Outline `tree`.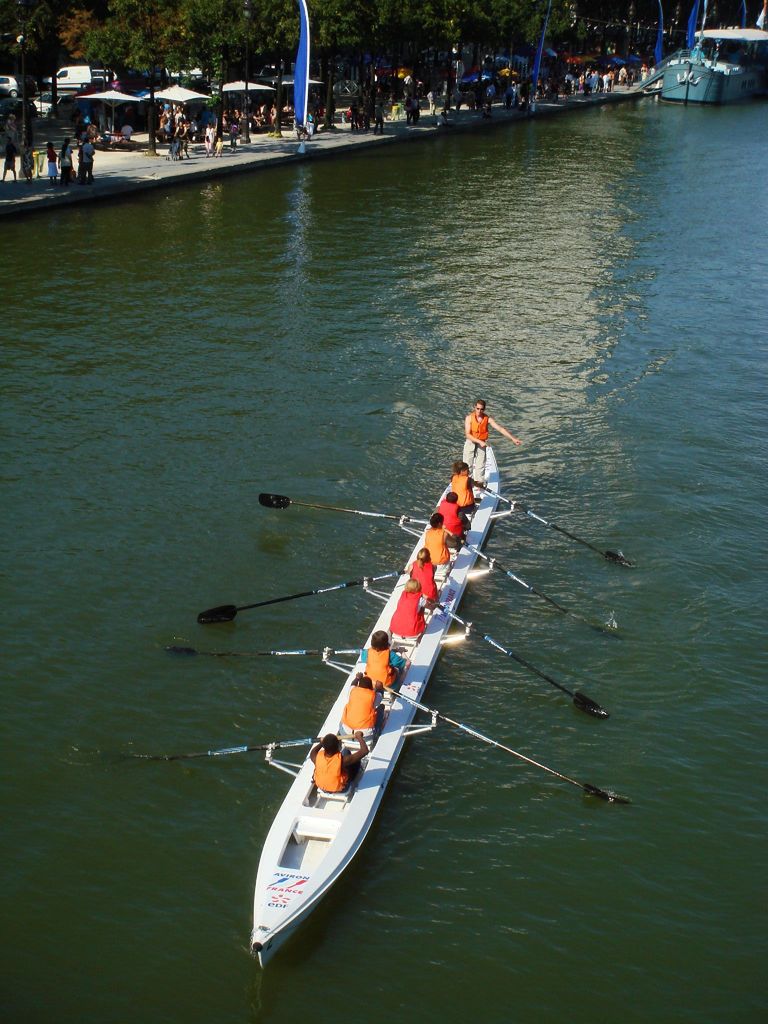
Outline: 407/0/483/68.
